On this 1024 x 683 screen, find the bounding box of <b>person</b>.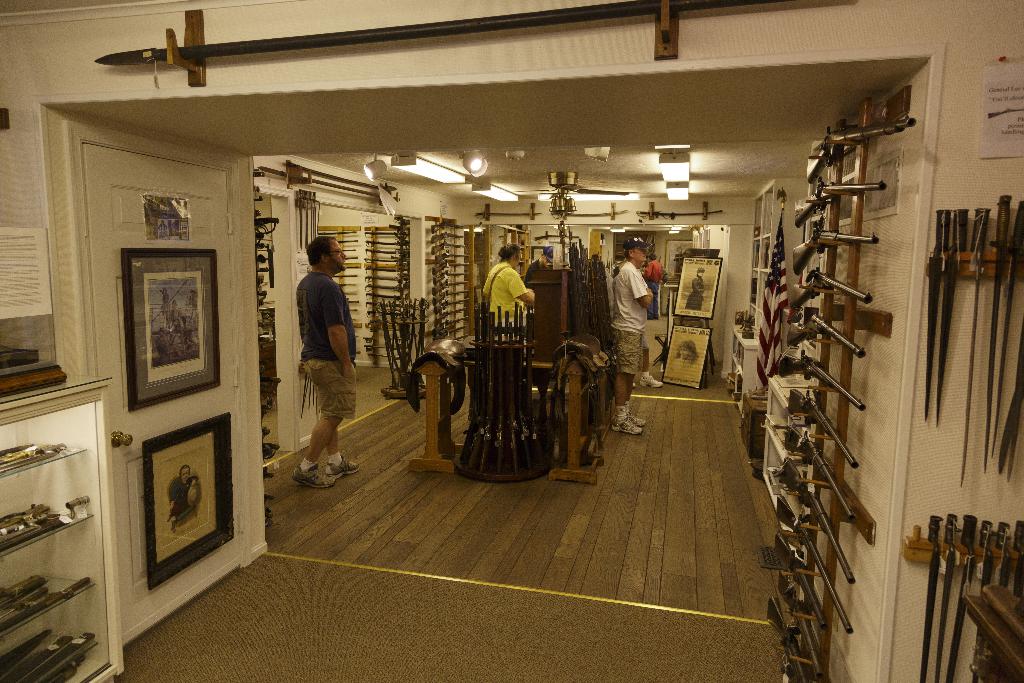
Bounding box: <box>481,242,536,333</box>.
